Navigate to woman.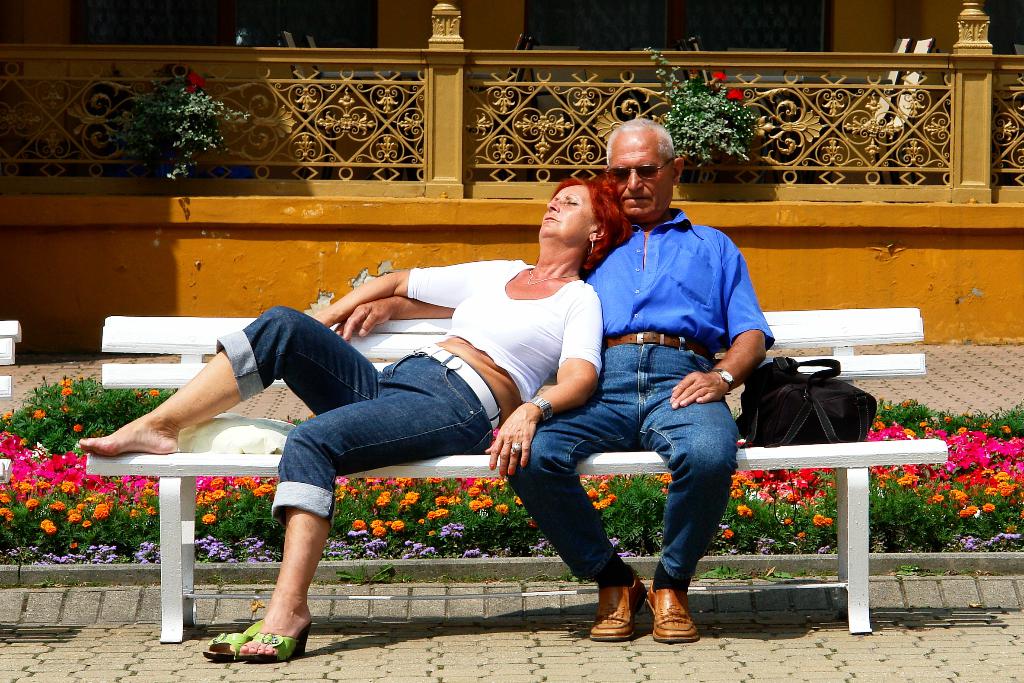
Navigation target: pyautogui.locateOnScreen(186, 201, 663, 635).
